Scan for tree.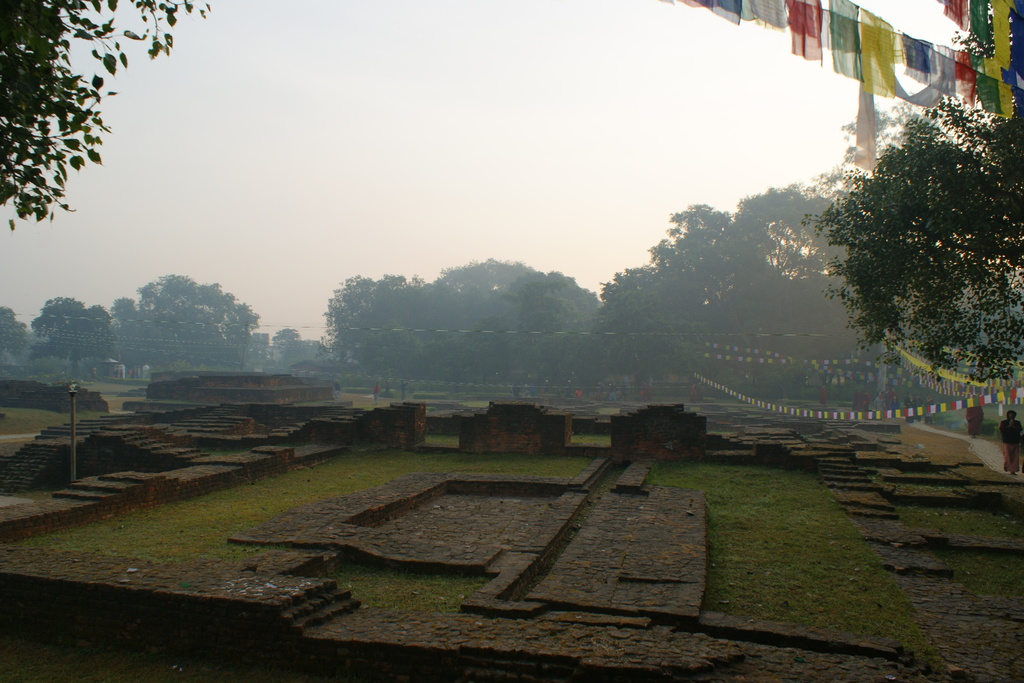
Scan result: 0,0,214,236.
